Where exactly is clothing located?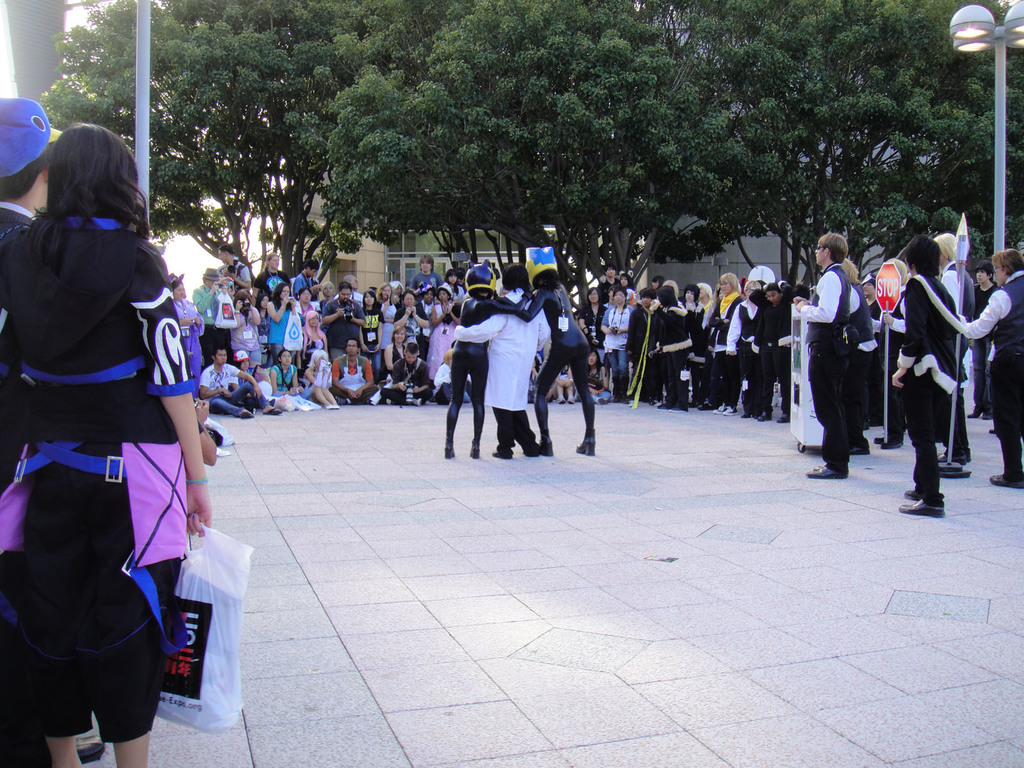
Its bounding box is select_region(331, 294, 355, 338).
